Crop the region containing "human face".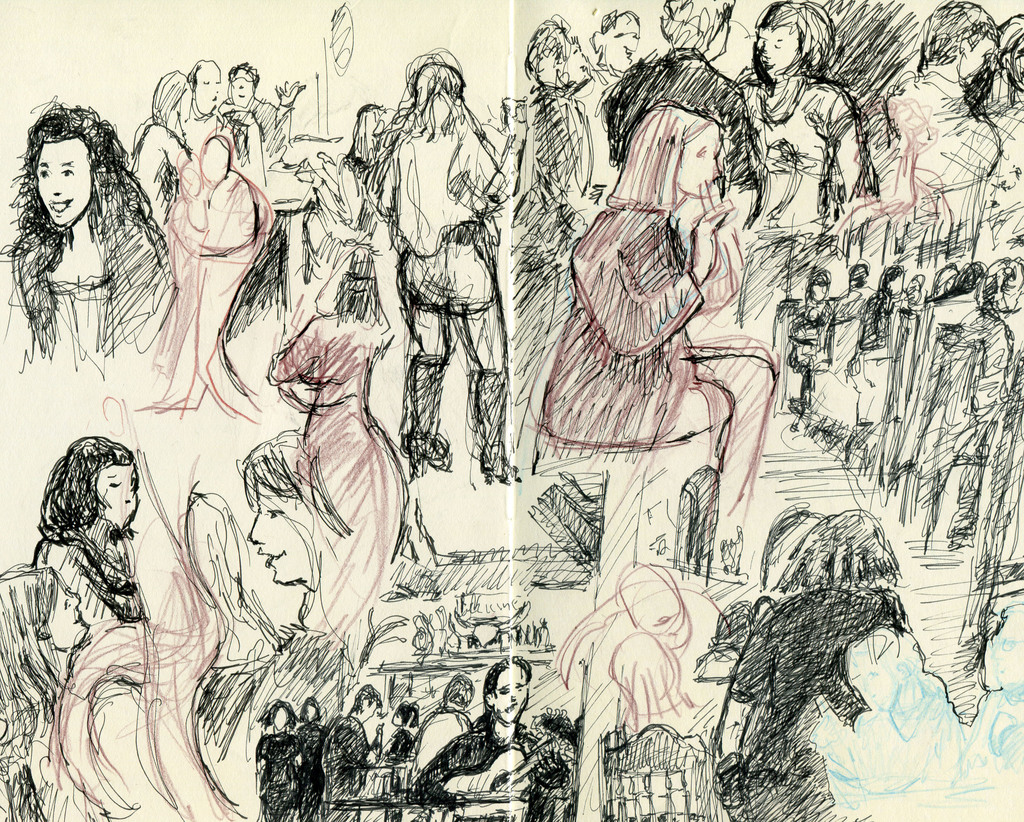
Crop region: <region>492, 665, 527, 723</region>.
